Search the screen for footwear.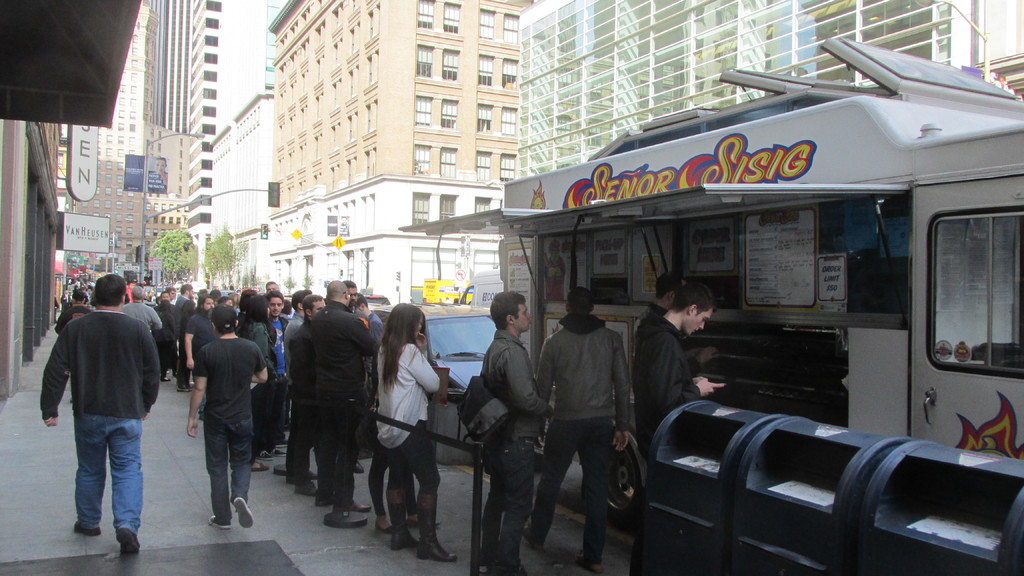
Found at box(237, 488, 261, 527).
